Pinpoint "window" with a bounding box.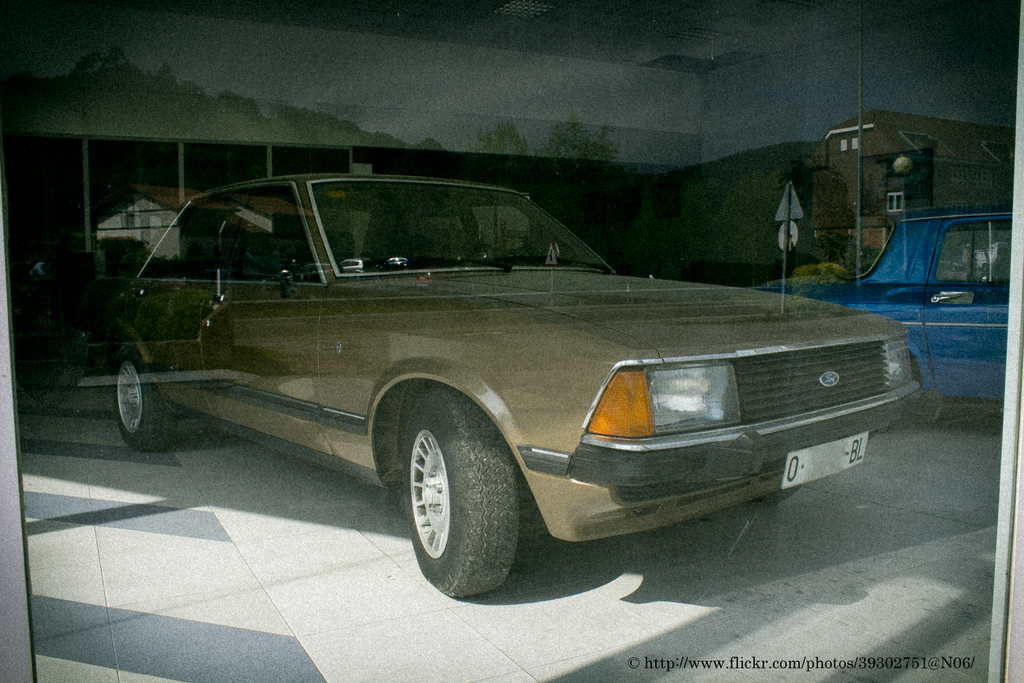
l=227, t=191, r=307, b=283.
